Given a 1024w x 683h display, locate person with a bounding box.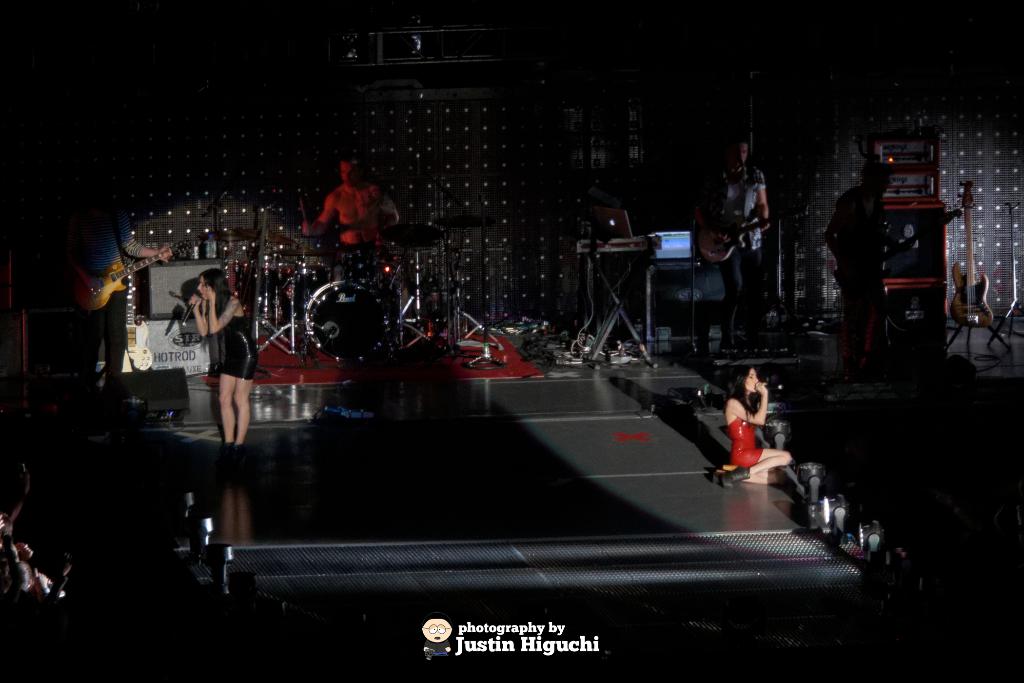
Located: rect(725, 365, 793, 504).
